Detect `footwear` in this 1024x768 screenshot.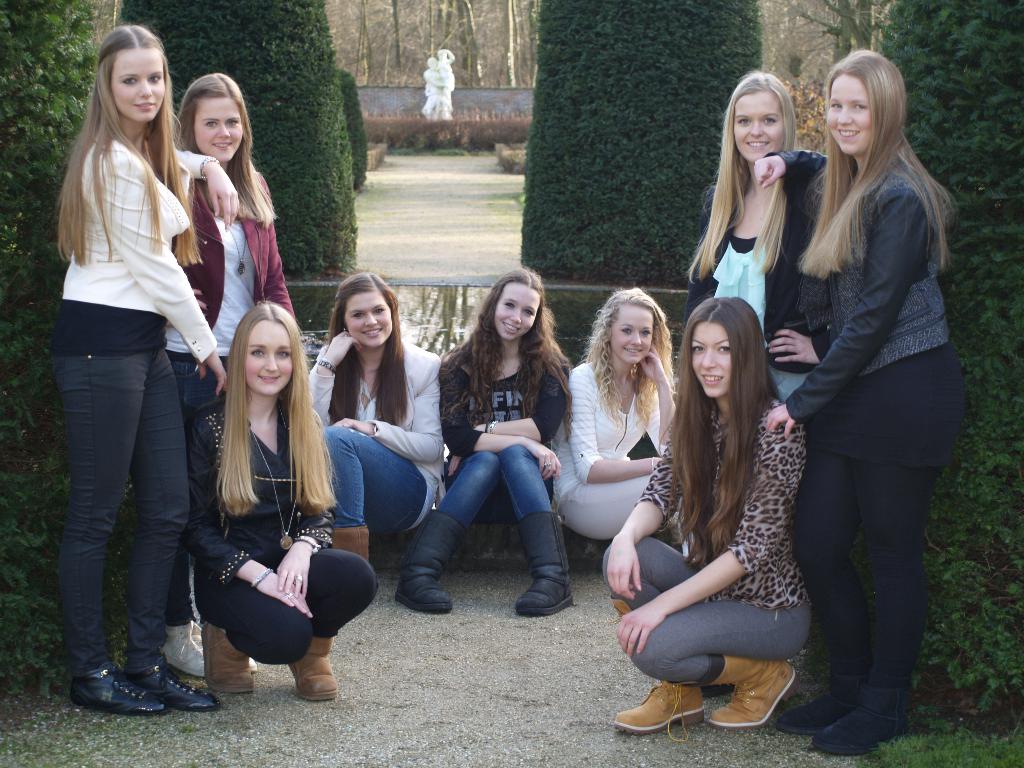
Detection: [287,632,340,701].
